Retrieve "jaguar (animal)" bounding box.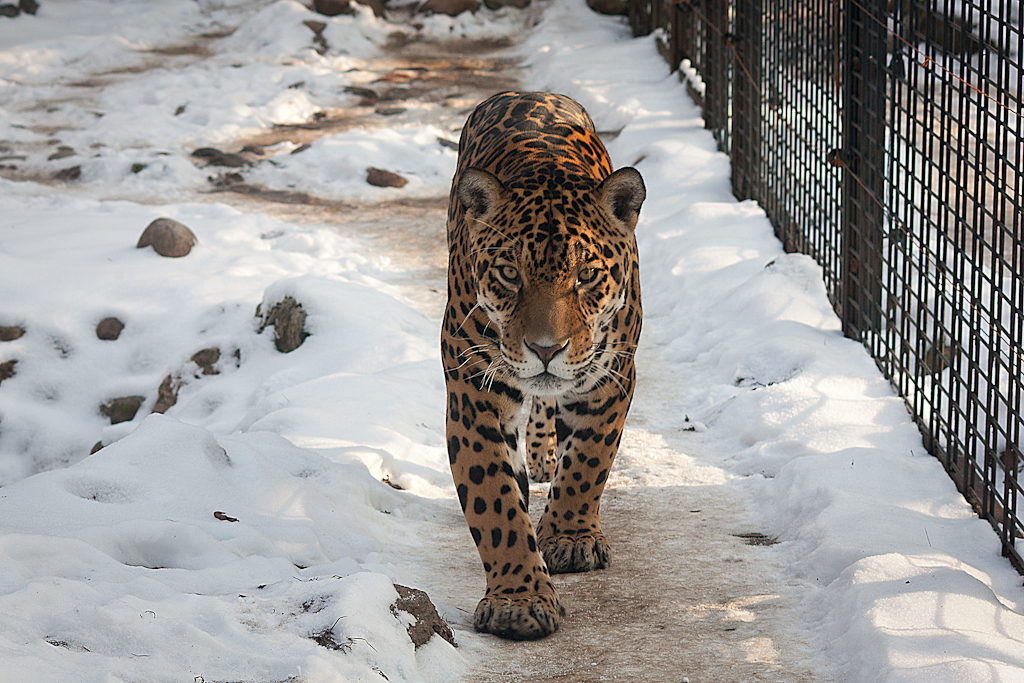
Bounding box: [437, 86, 646, 639].
